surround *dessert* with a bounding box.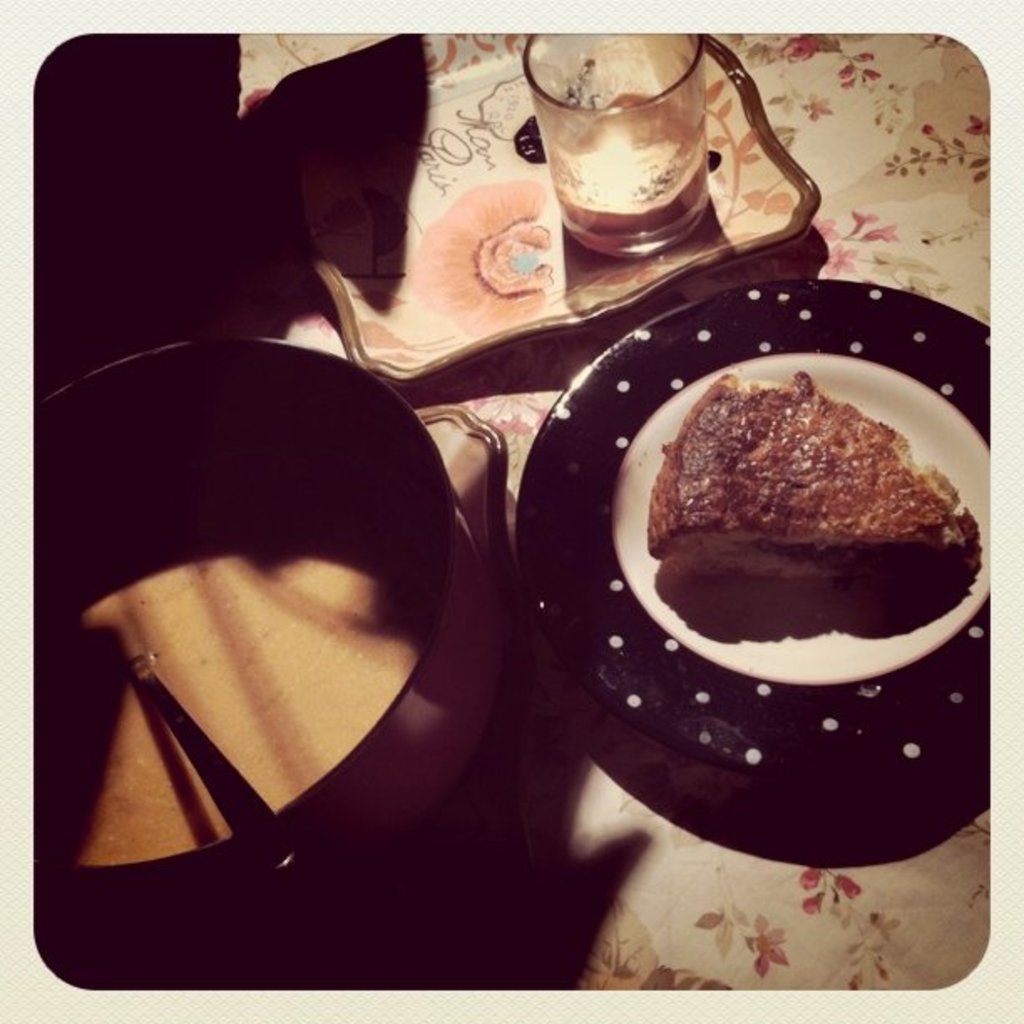
Rect(634, 353, 924, 614).
